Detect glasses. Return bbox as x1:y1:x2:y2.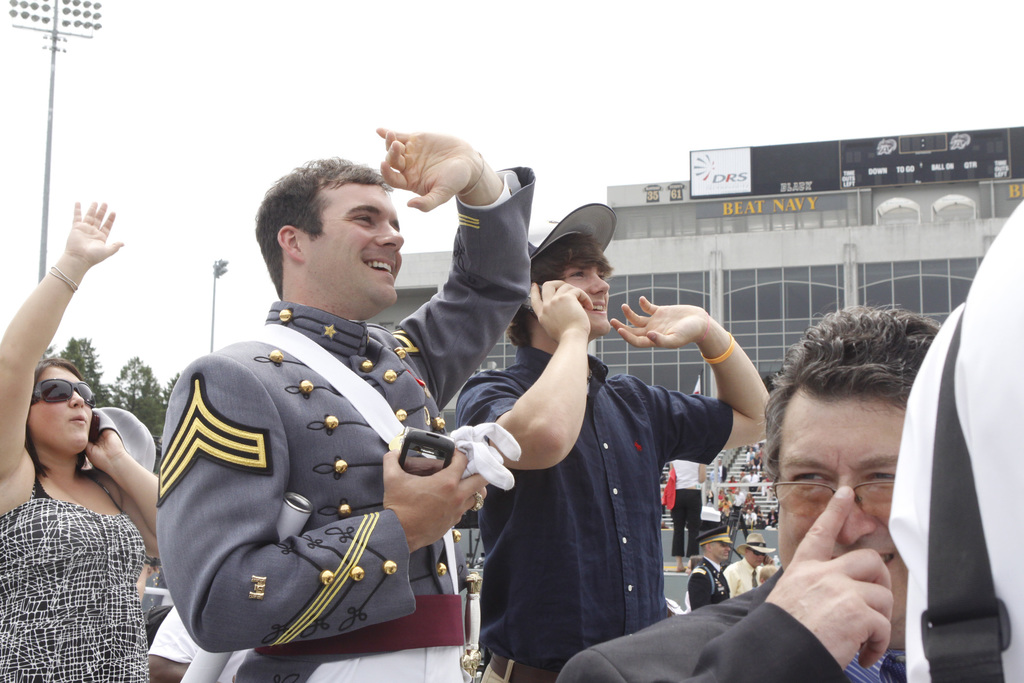
33:374:98:409.
